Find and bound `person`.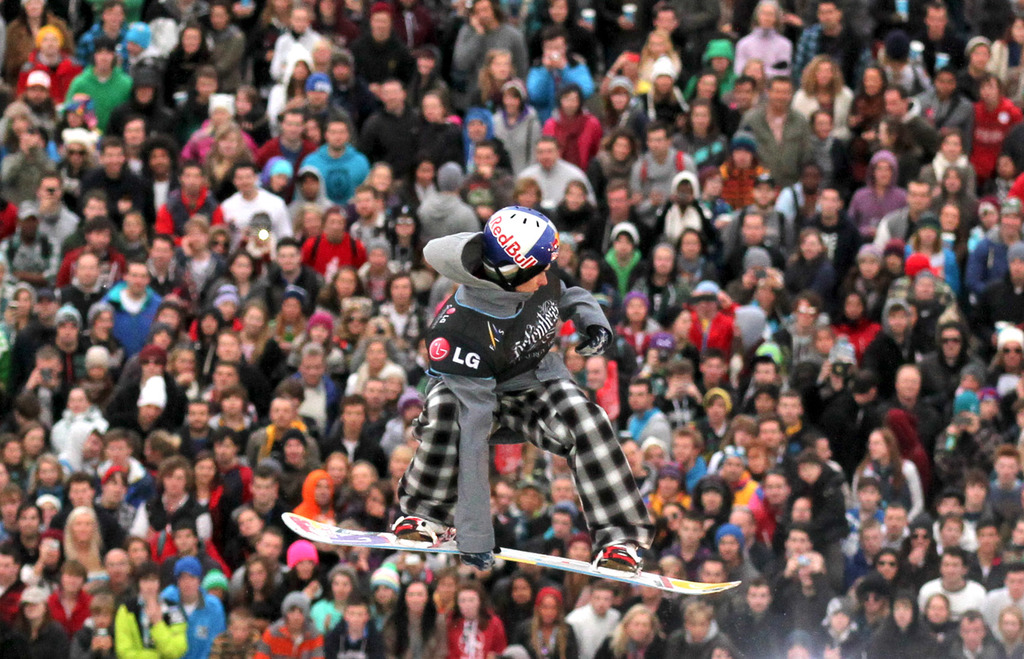
Bound: 792,0,847,69.
